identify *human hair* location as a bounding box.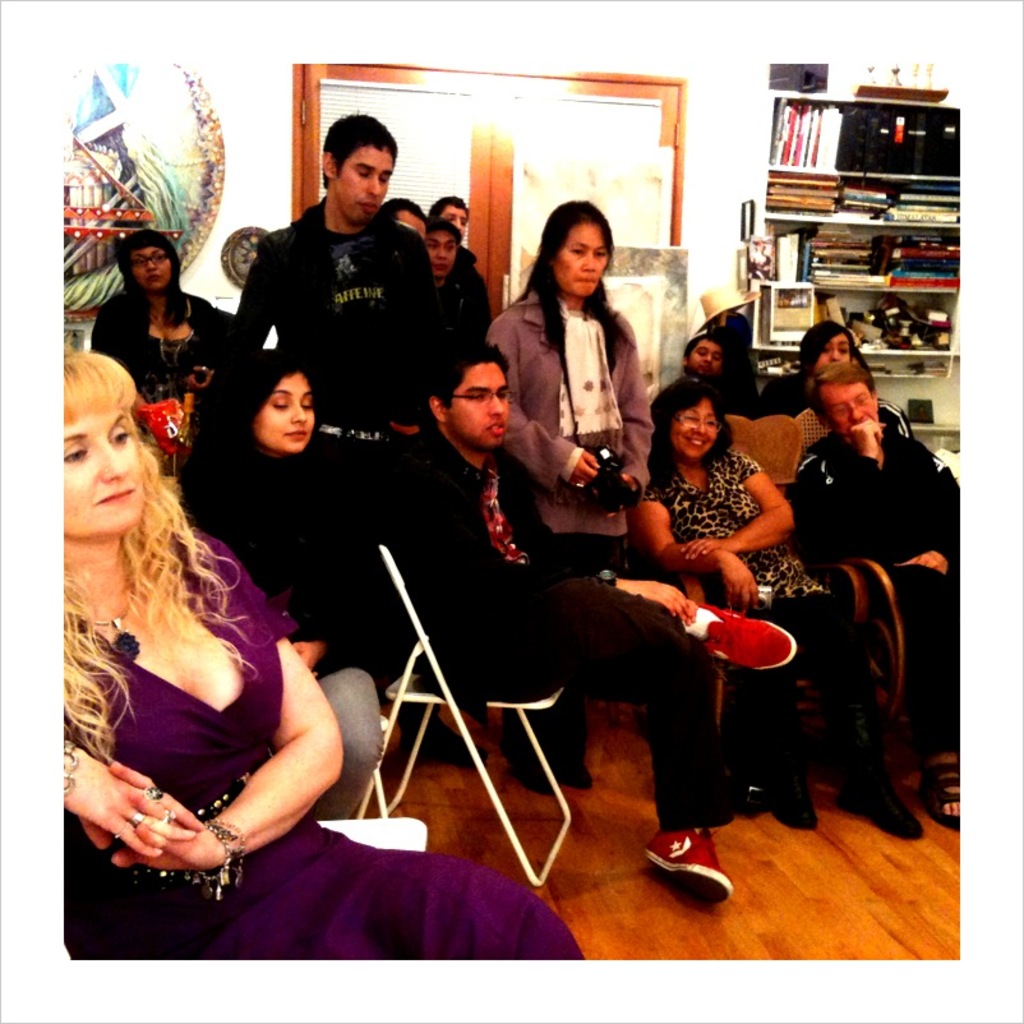
bbox=[184, 346, 324, 539].
